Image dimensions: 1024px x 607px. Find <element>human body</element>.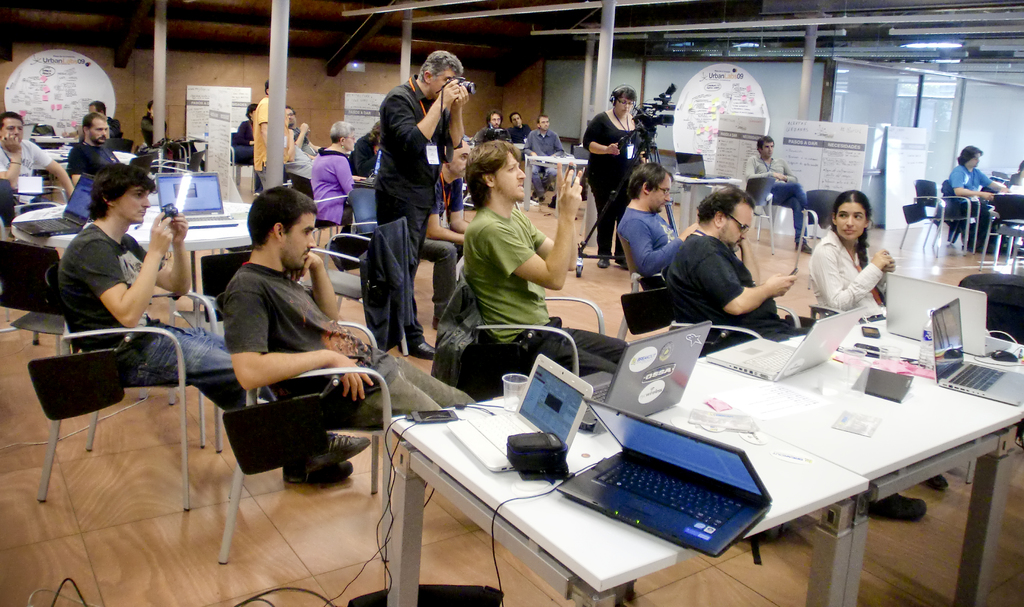
bbox=(662, 183, 798, 347).
